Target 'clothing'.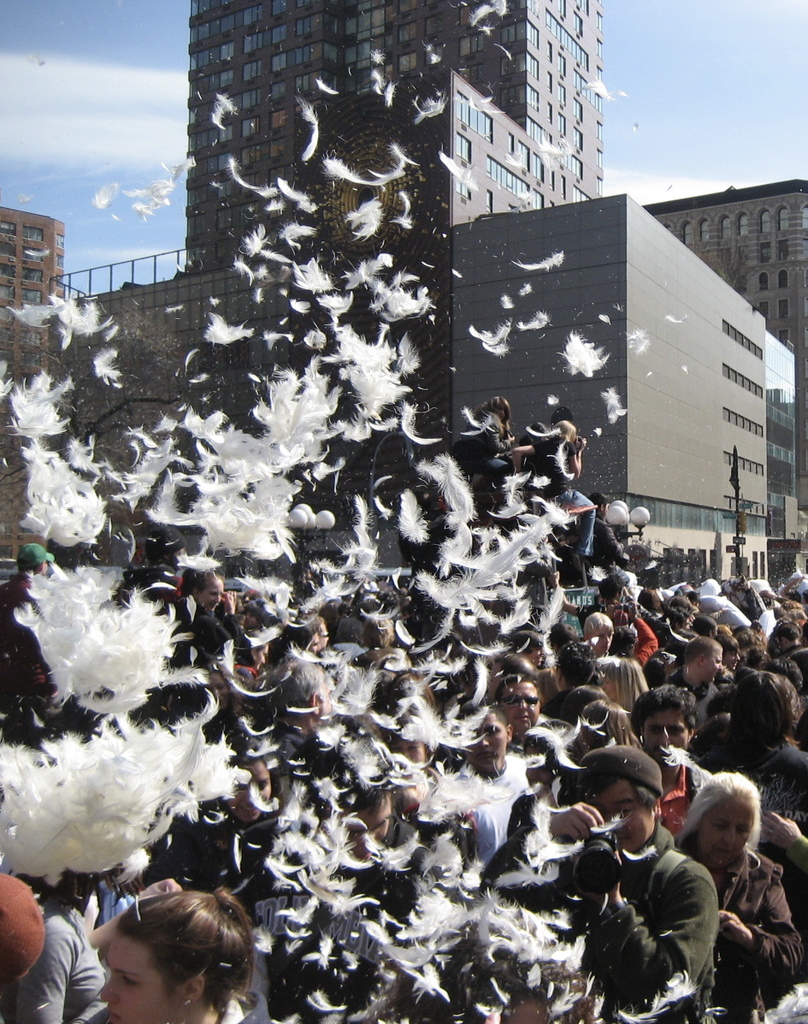
Target region: <region>96, 932, 167, 1023</region>.
